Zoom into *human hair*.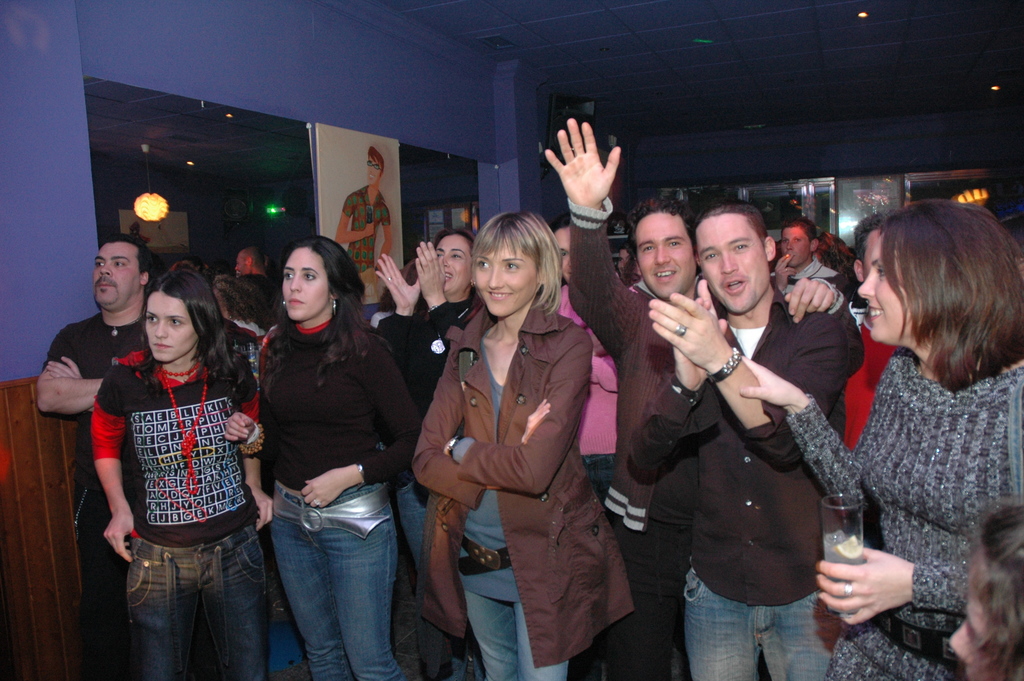
Zoom target: (98,233,154,288).
